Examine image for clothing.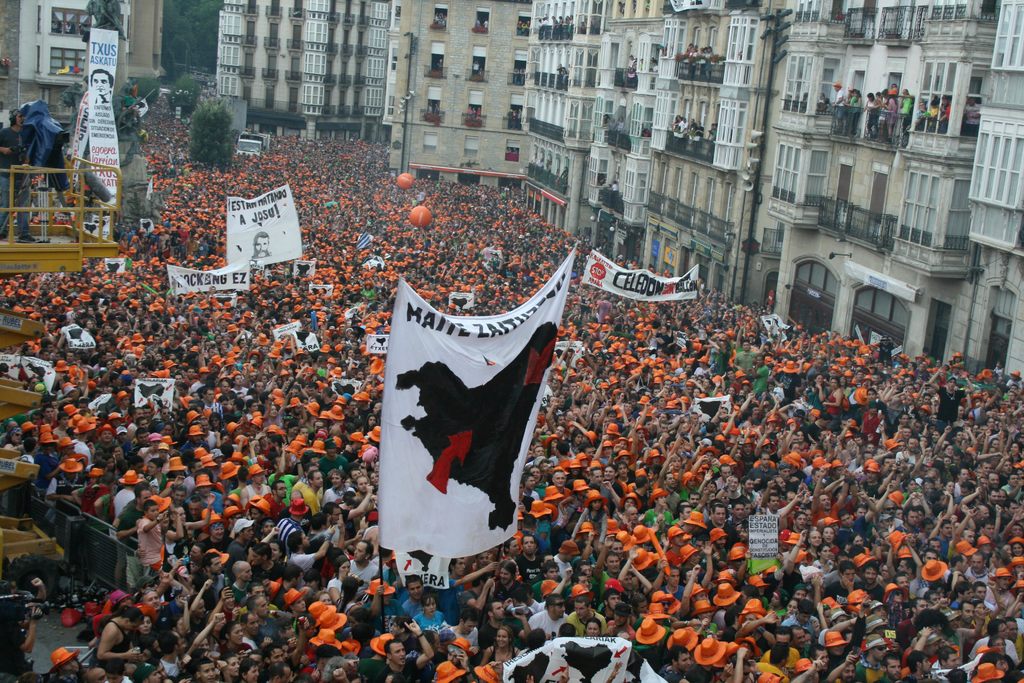
Examination result: <bbox>762, 639, 796, 674</bbox>.
